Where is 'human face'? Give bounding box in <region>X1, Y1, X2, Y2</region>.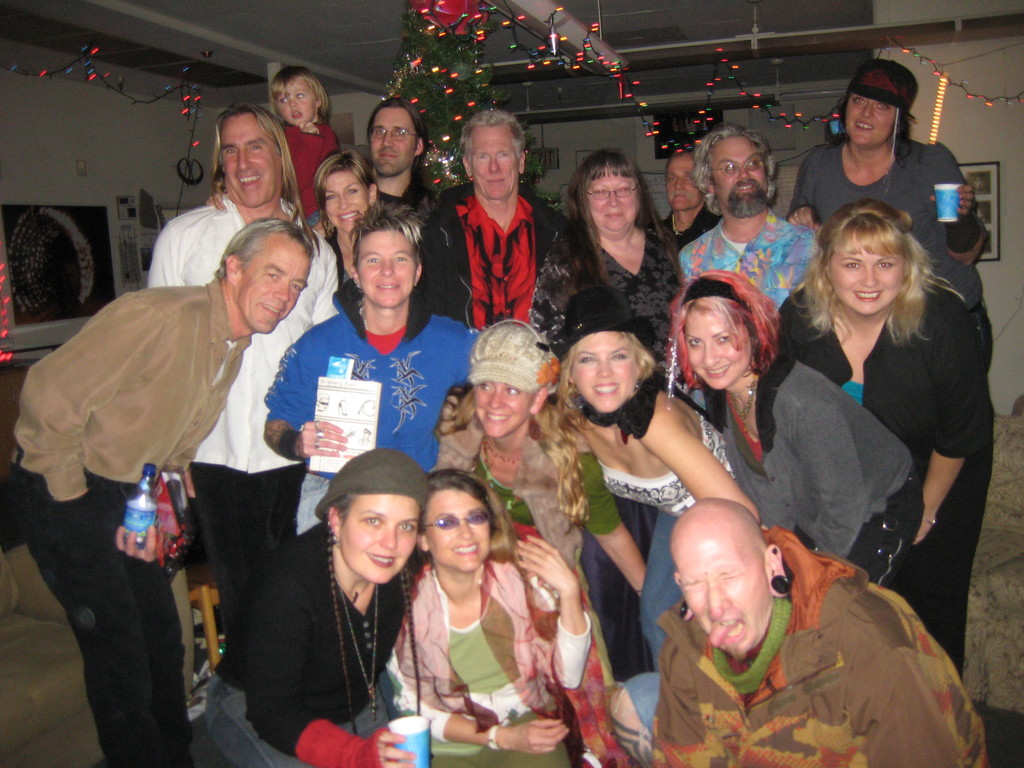
<region>420, 492, 492, 570</region>.
